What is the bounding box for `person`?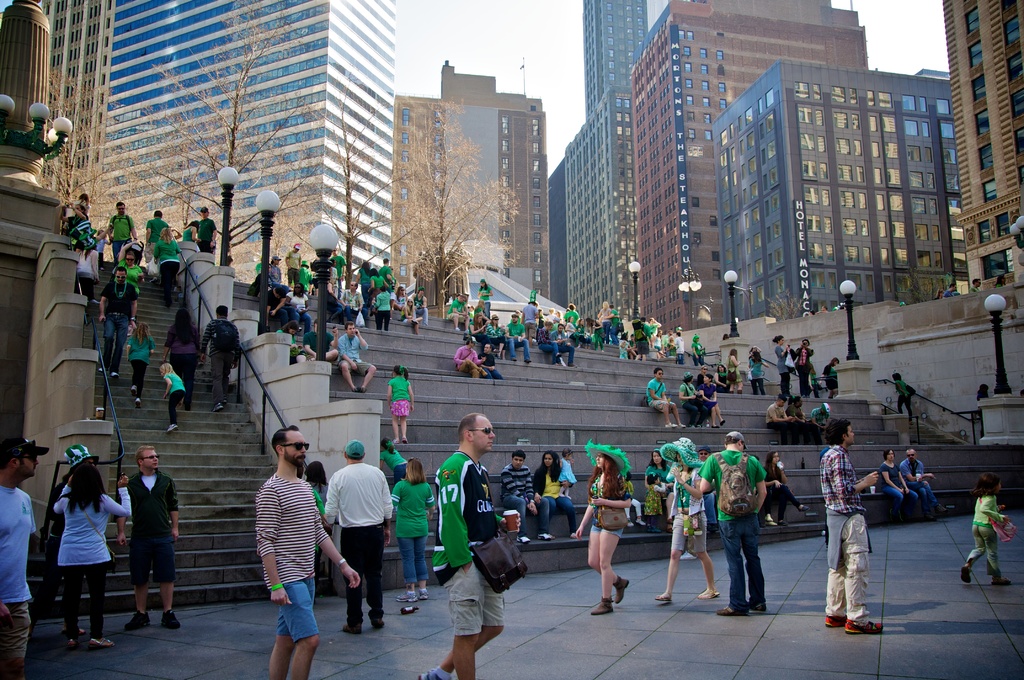
x1=962, y1=476, x2=1013, y2=585.
